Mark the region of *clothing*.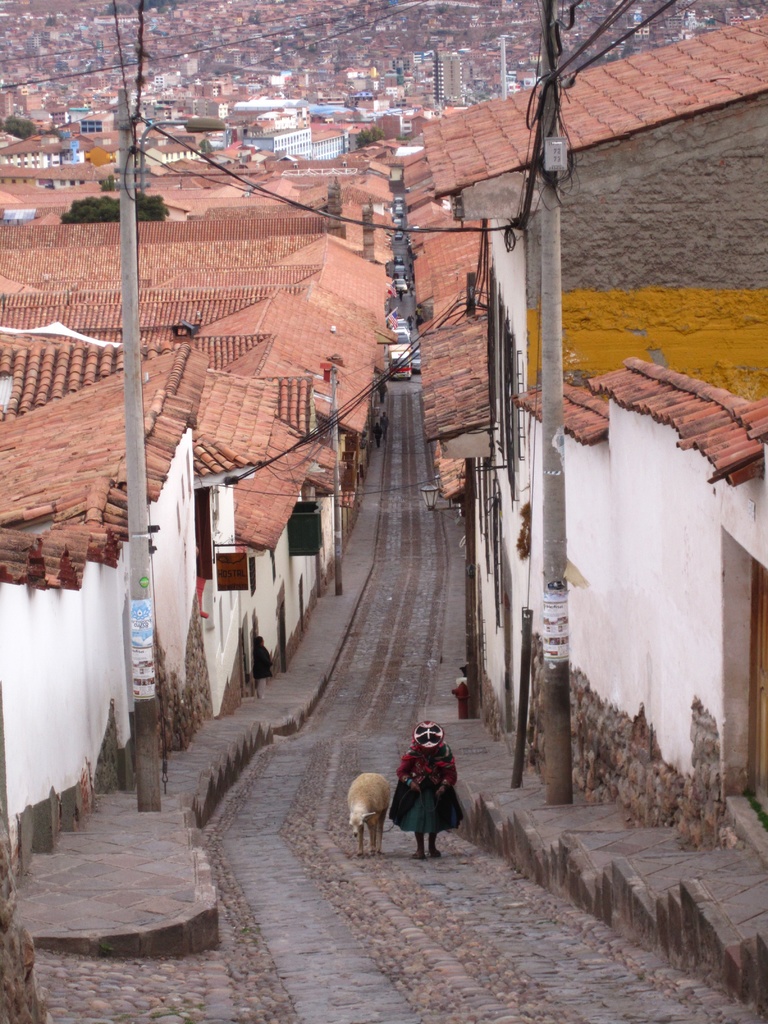
Region: region(377, 723, 469, 836).
